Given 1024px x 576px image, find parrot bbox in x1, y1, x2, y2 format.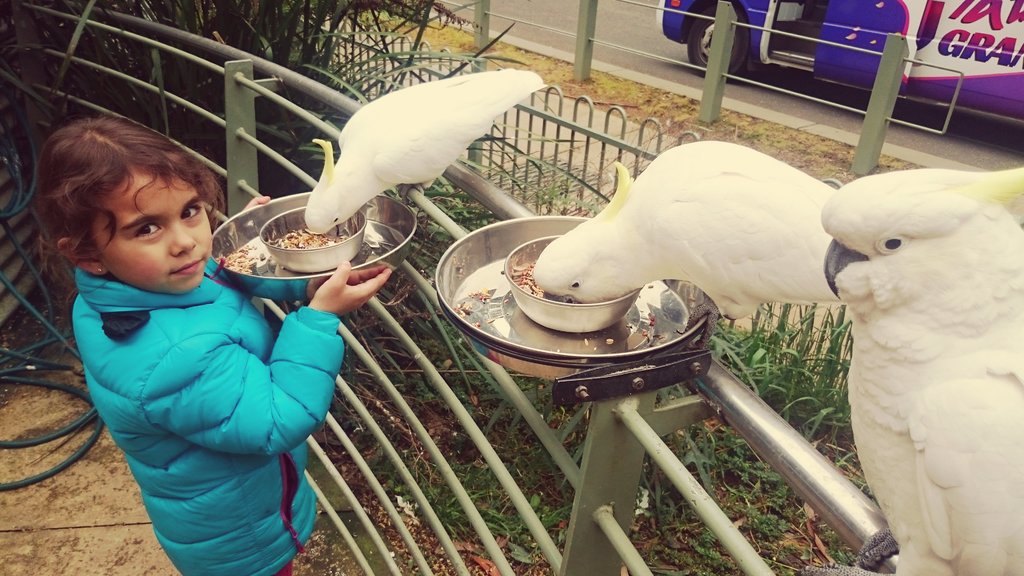
303, 67, 548, 239.
